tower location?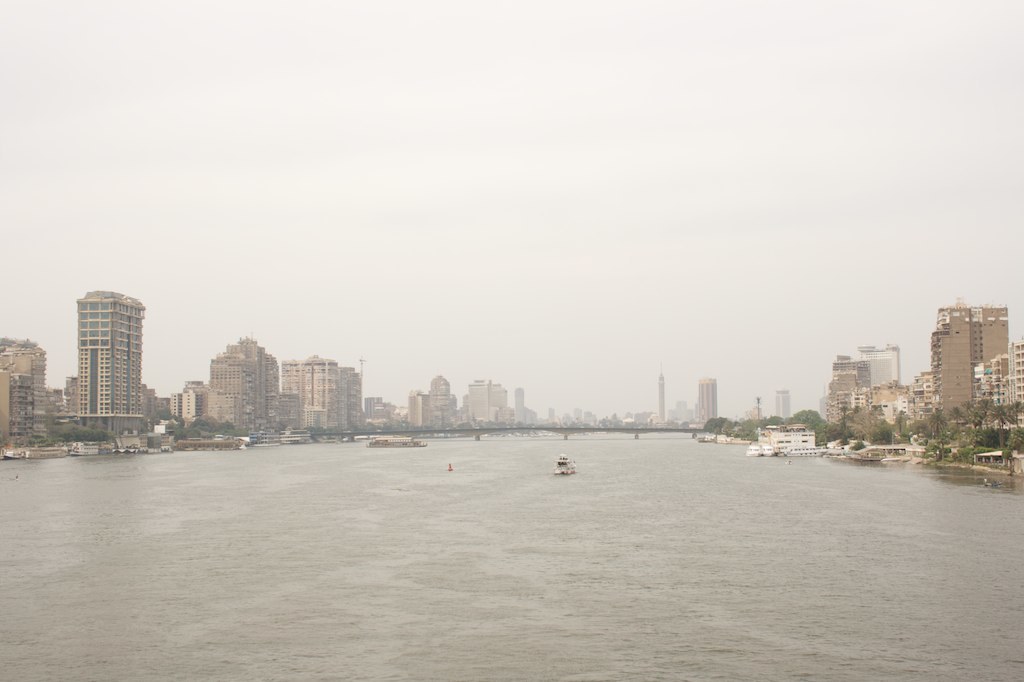
detection(5, 338, 58, 438)
